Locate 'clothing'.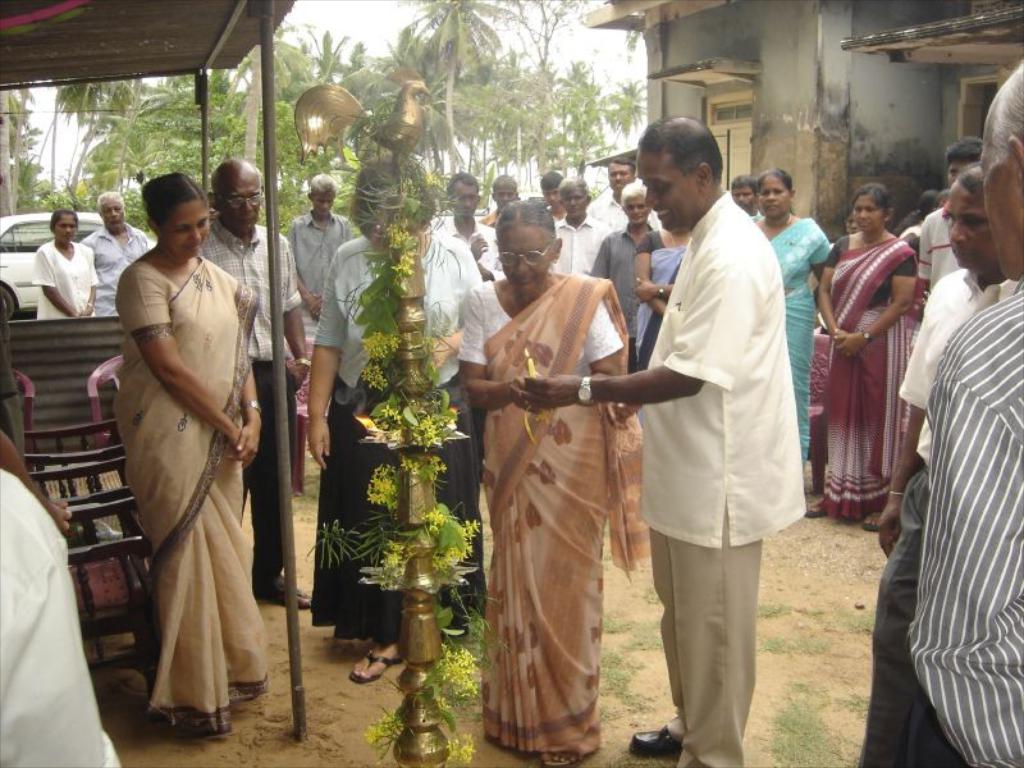
Bounding box: (78,218,141,326).
